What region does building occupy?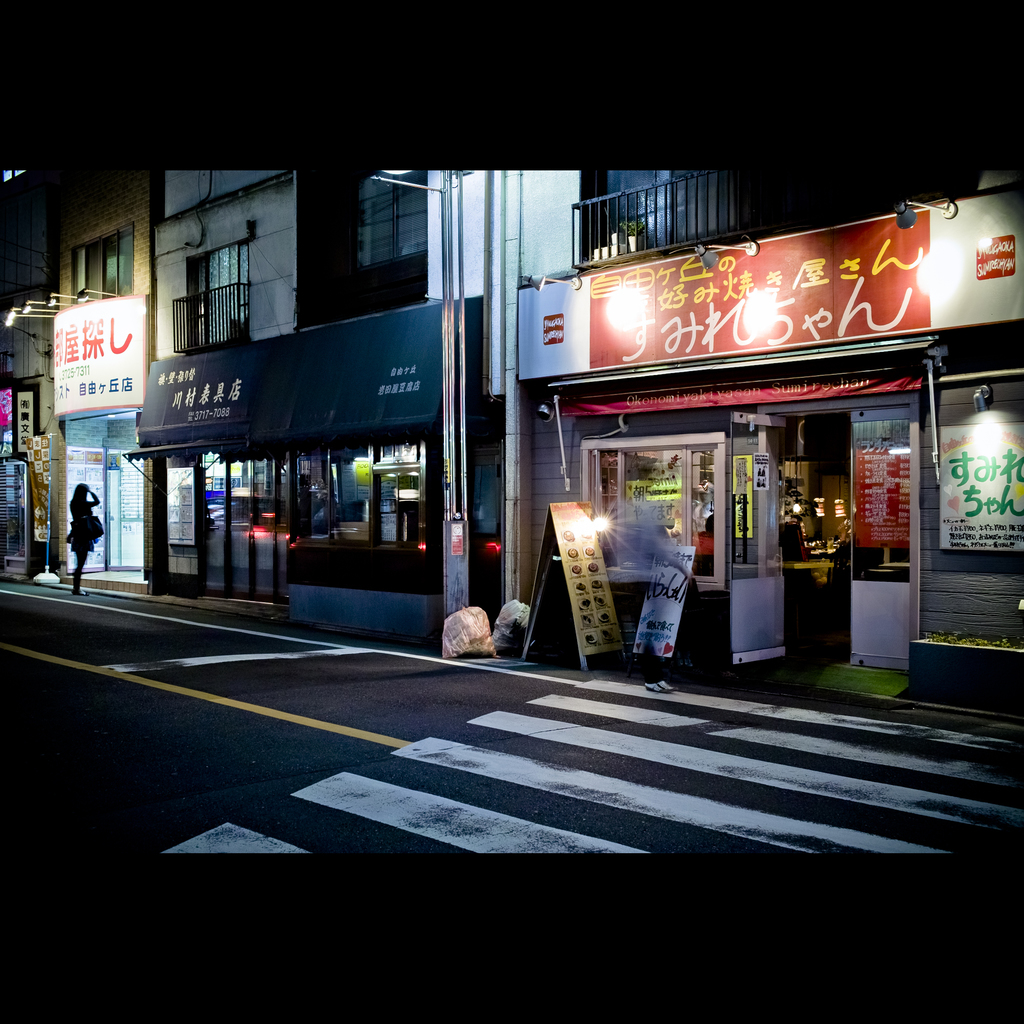
box(1, 174, 54, 583).
